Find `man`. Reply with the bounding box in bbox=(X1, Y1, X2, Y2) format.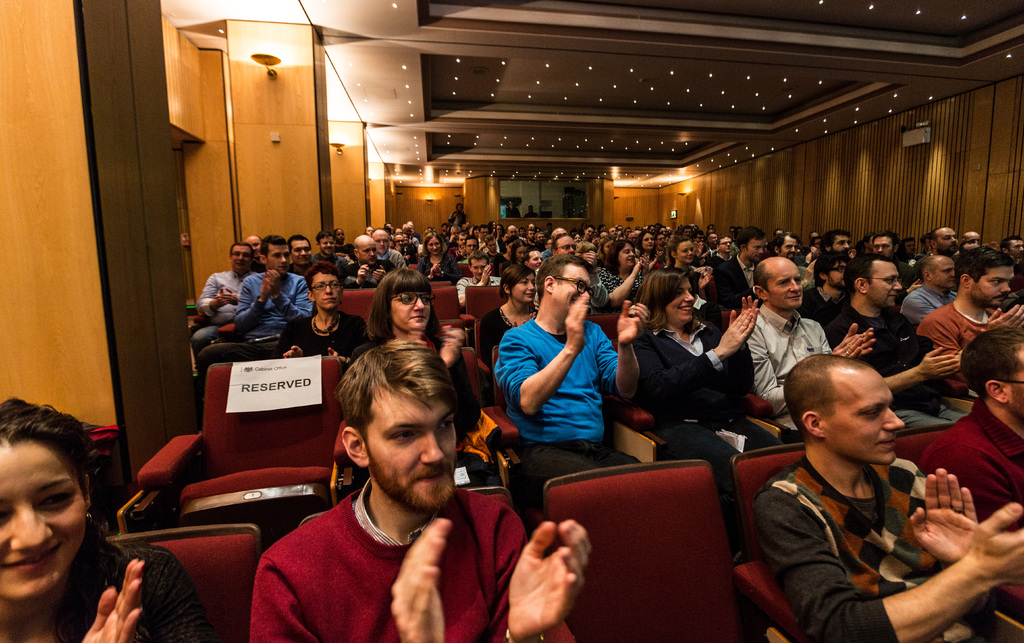
bbox=(454, 253, 499, 311).
